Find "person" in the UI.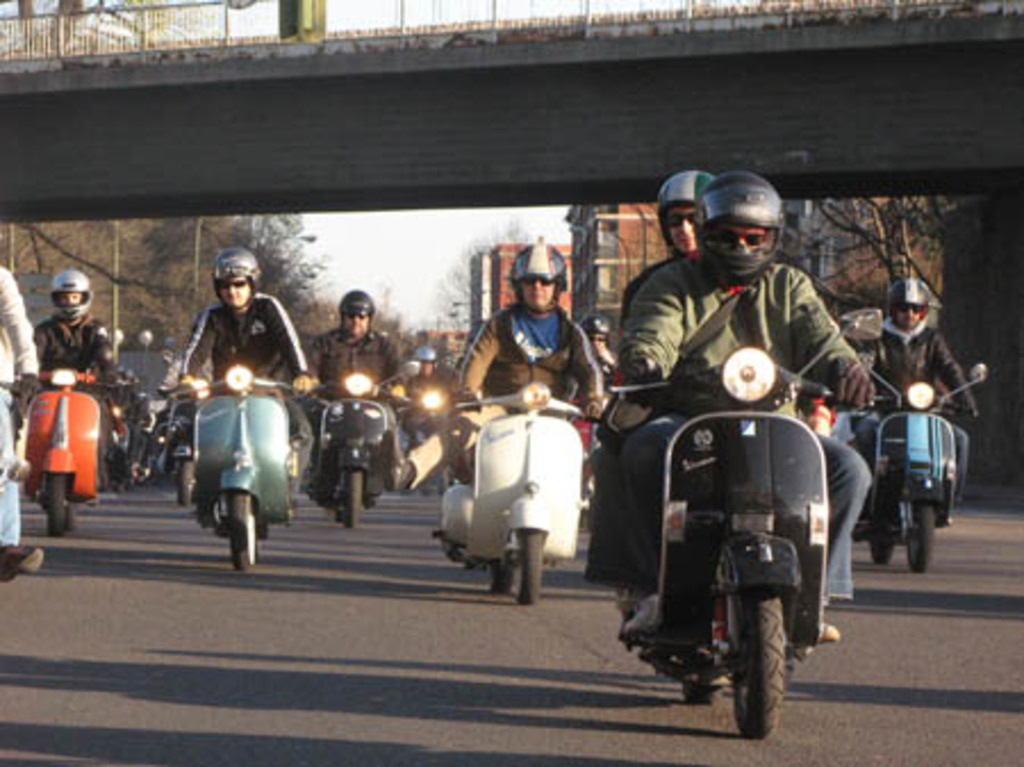
UI element at [32, 269, 116, 405].
